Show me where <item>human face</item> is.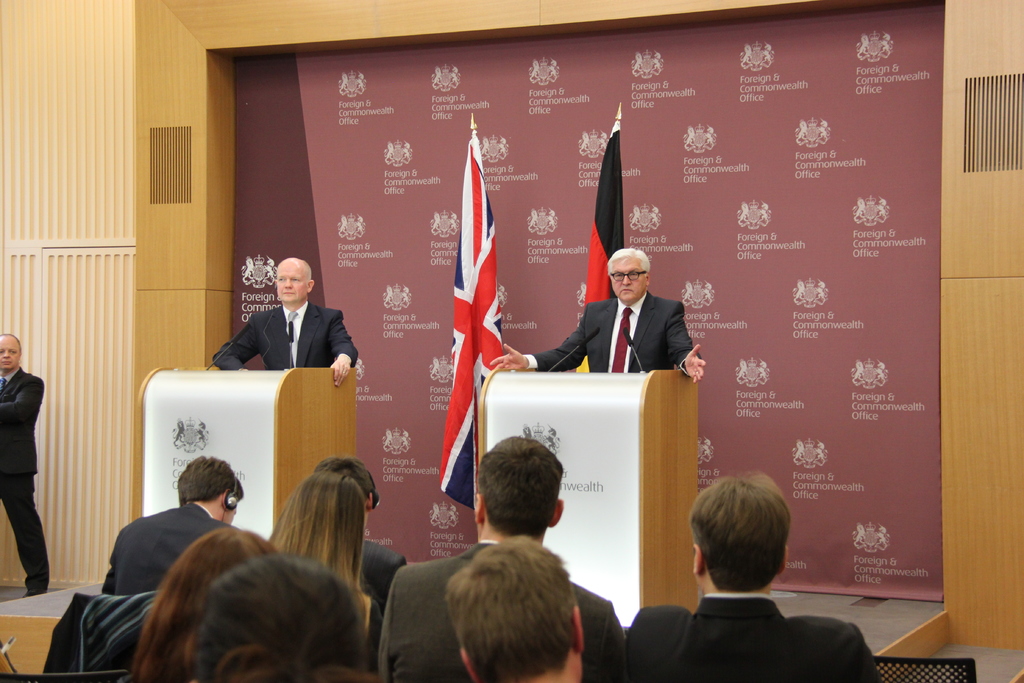
<item>human face</item> is at 277:263:308:305.
